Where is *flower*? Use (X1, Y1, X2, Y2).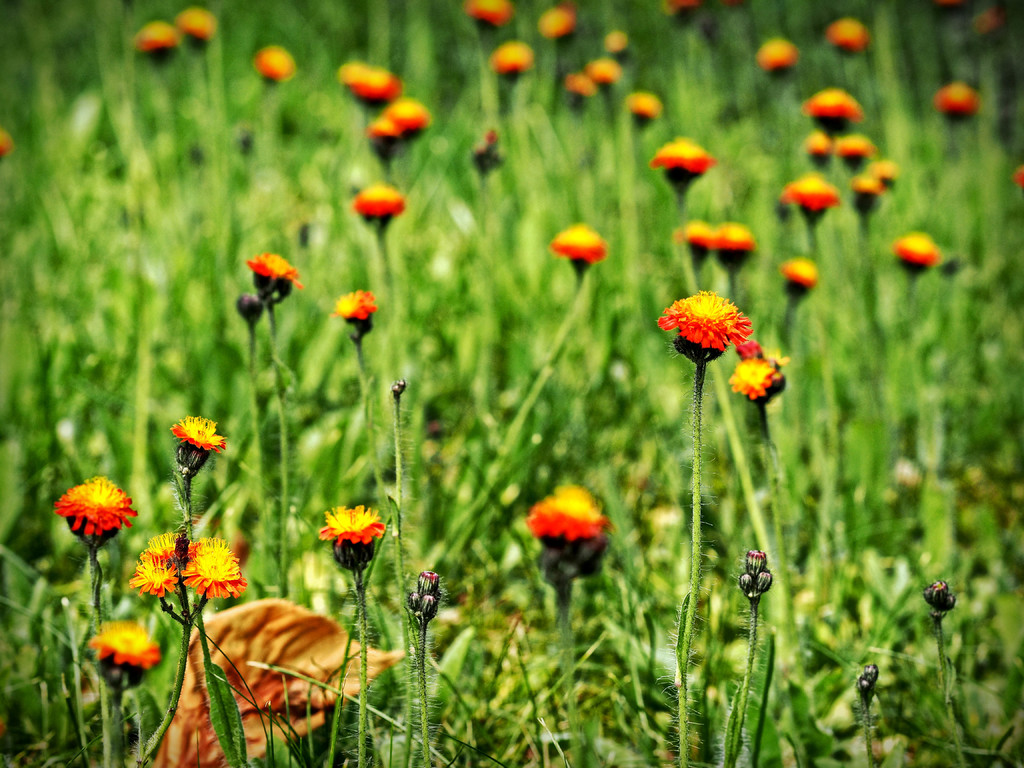
(488, 44, 541, 70).
